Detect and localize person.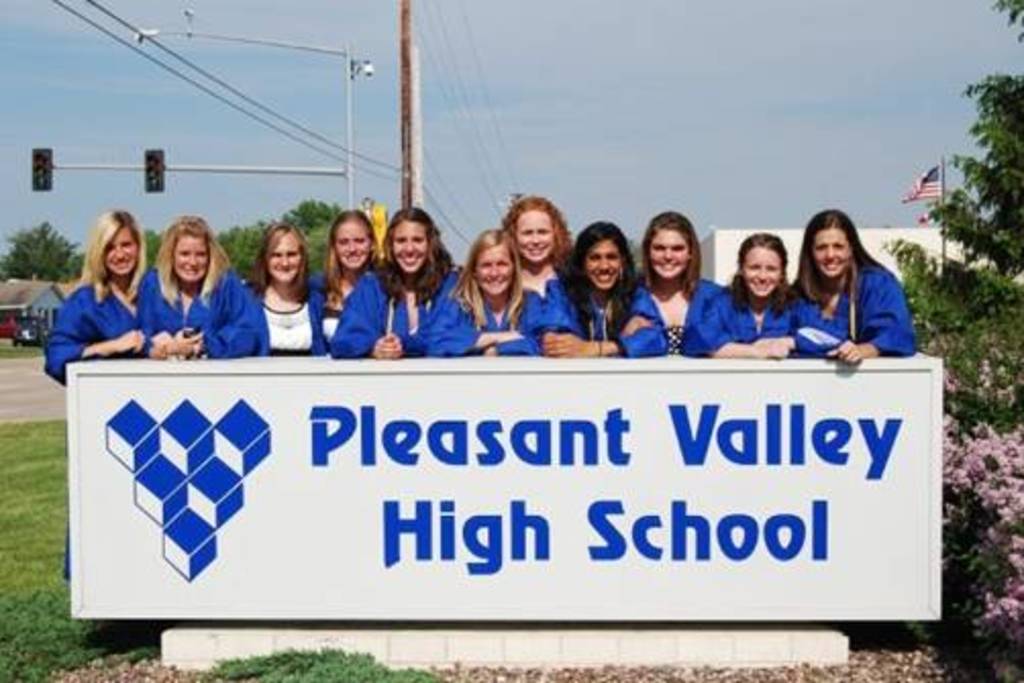
Localized at bbox=(638, 212, 722, 353).
